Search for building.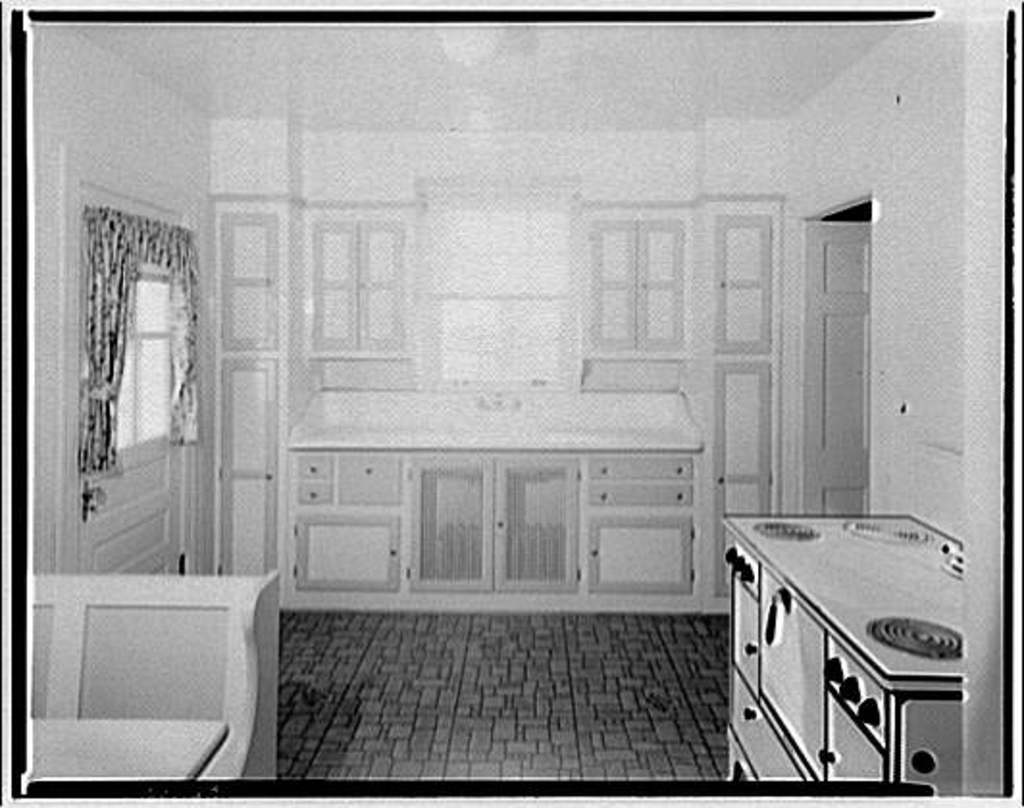
Found at (29,25,1005,777).
